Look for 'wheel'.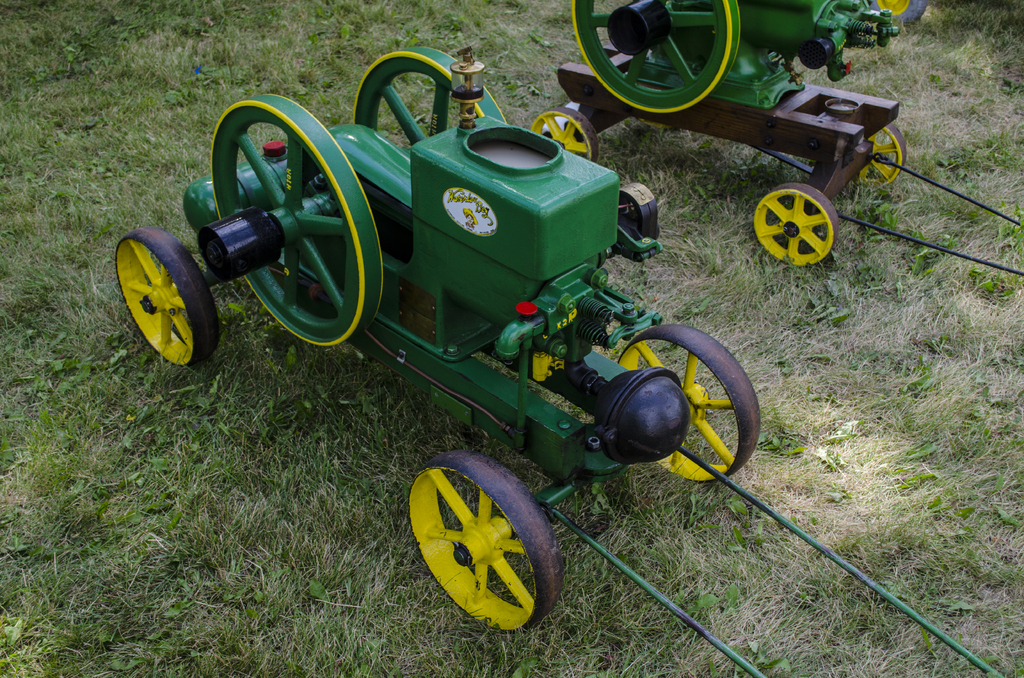
Found: bbox(575, 0, 740, 114).
